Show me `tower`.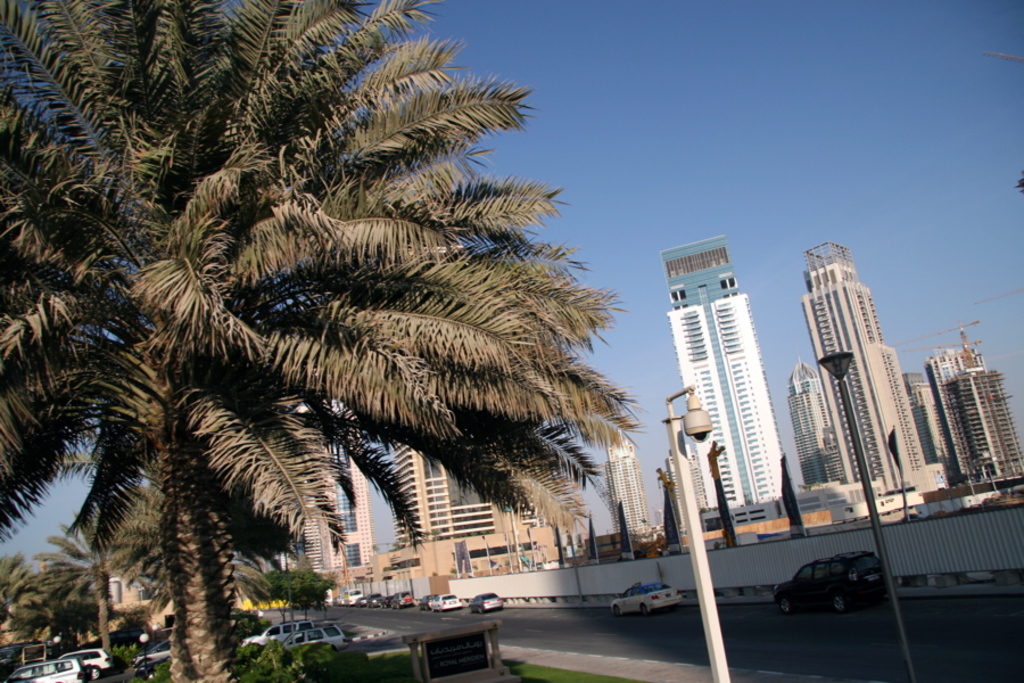
`tower` is here: (x1=798, y1=232, x2=931, y2=489).
